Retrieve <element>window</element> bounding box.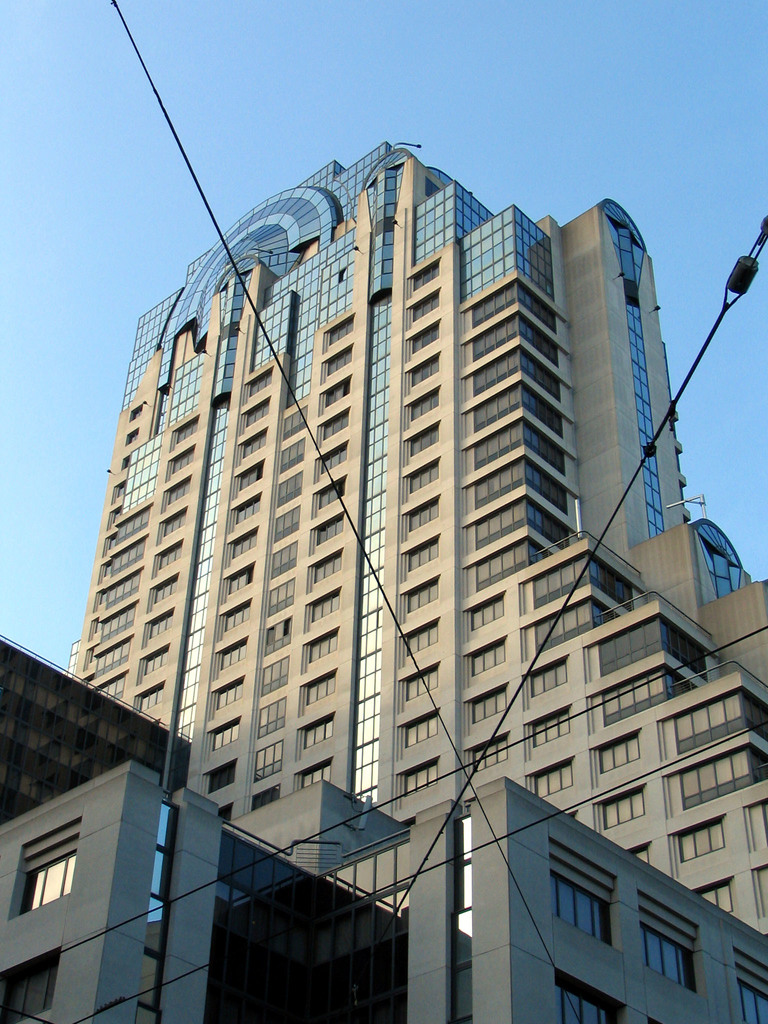
Bounding box: detection(471, 279, 557, 330).
